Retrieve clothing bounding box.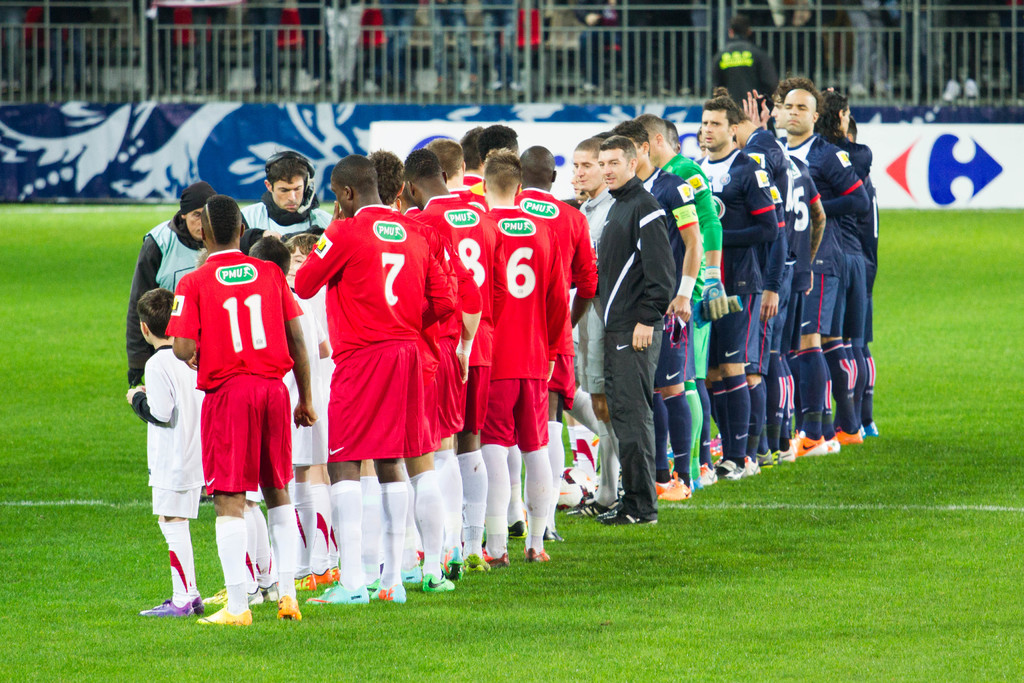
Bounding box: bbox=(579, 187, 607, 393).
